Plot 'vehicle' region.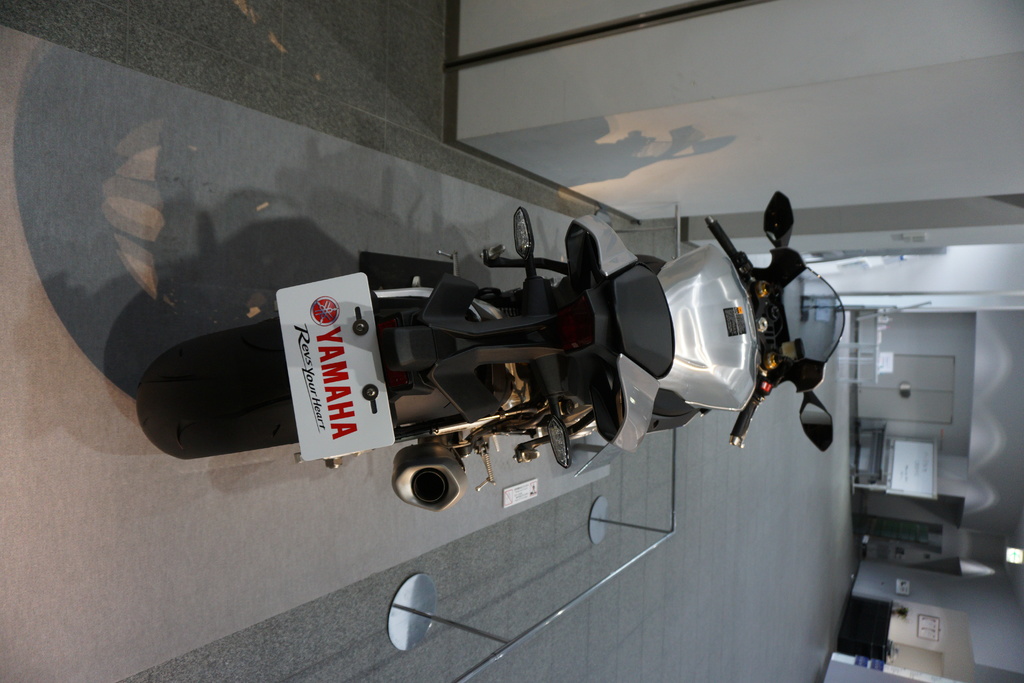
Plotted at (x1=132, y1=186, x2=899, y2=549).
